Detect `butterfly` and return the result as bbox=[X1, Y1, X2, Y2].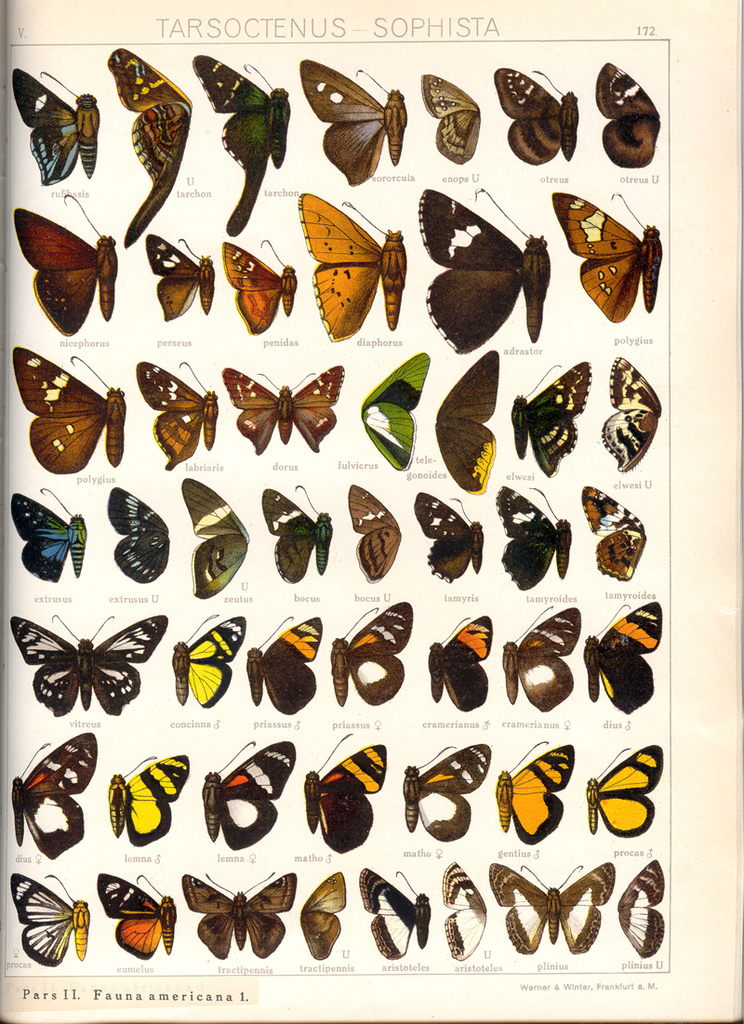
bbox=[6, 61, 103, 185].
